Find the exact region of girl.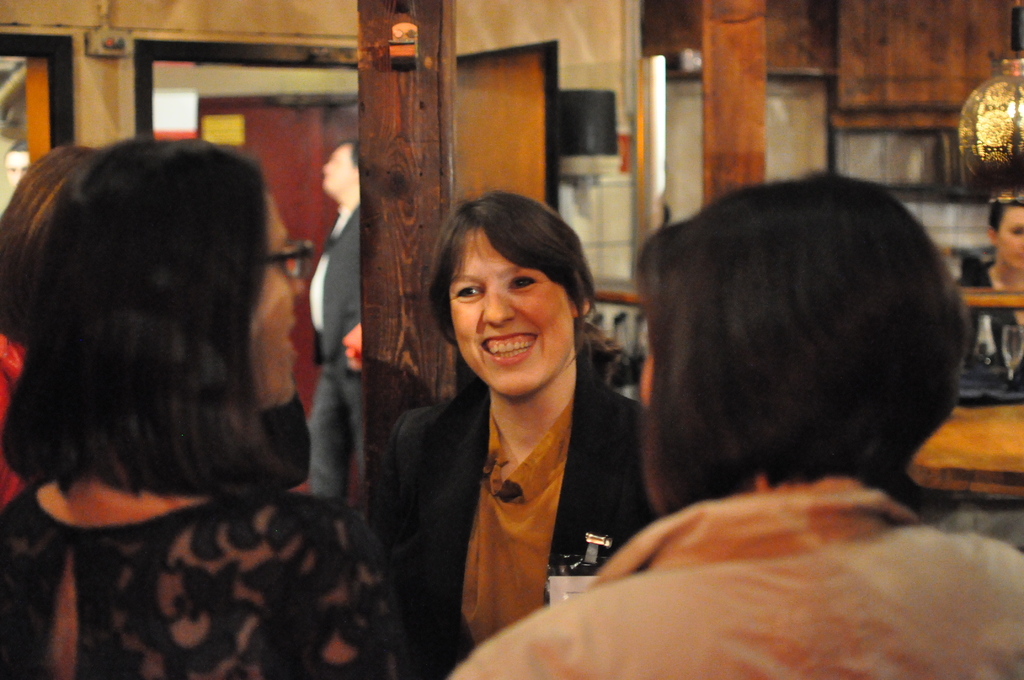
Exact region: (380,190,685,679).
